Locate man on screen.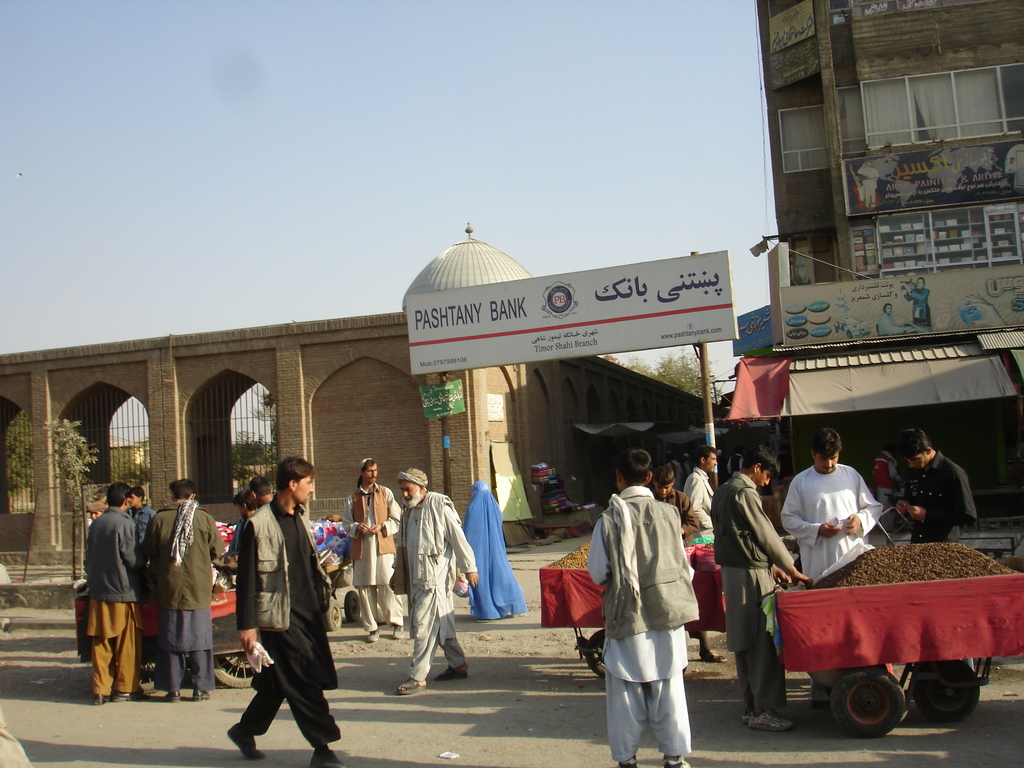
On screen at left=250, top=474, right=274, bottom=508.
